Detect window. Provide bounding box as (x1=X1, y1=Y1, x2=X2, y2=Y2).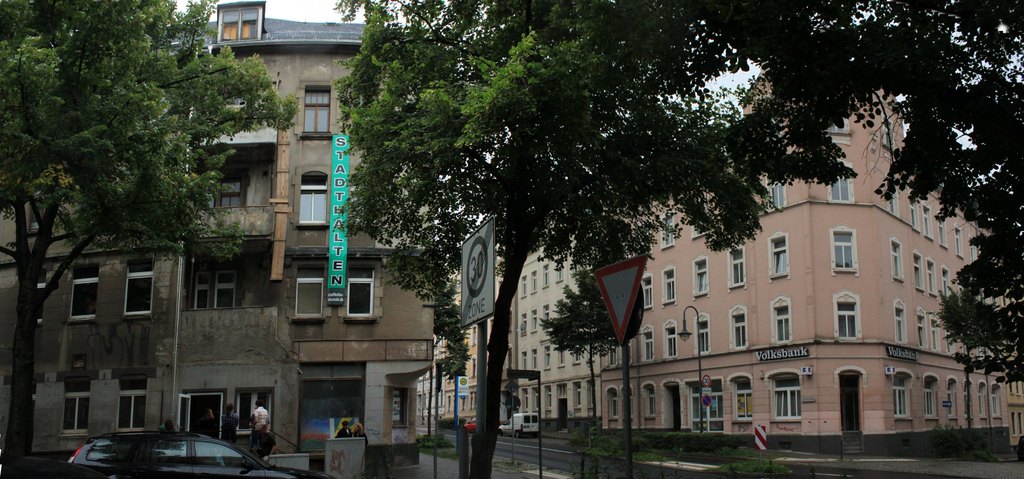
(x1=300, y1=167, x2=328, y2=221).
